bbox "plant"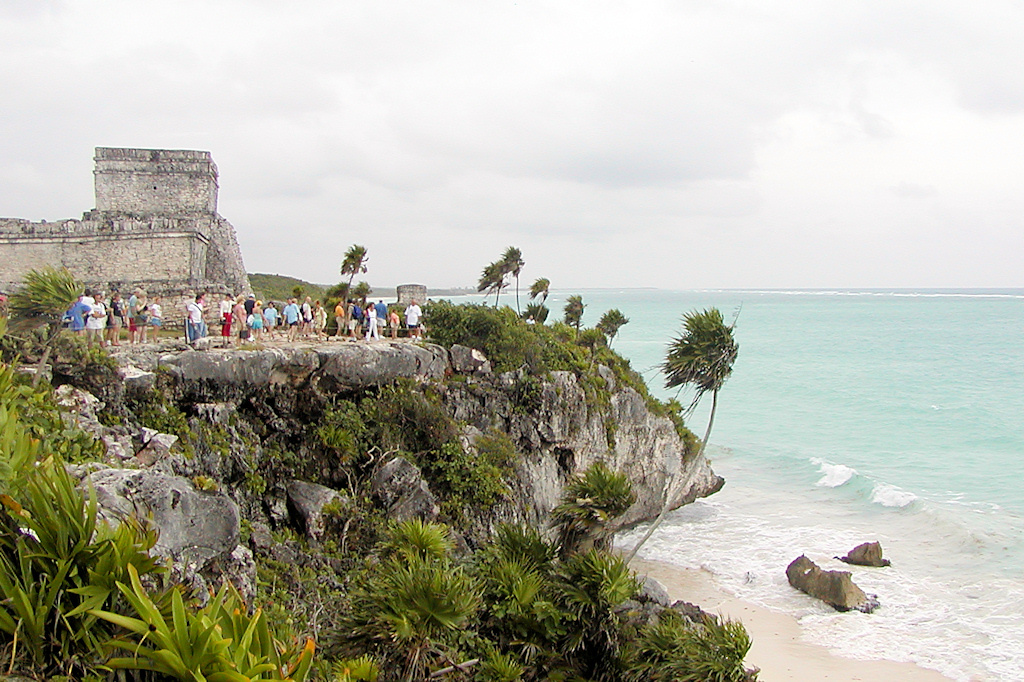
detection(384, 506, 469, 560)
